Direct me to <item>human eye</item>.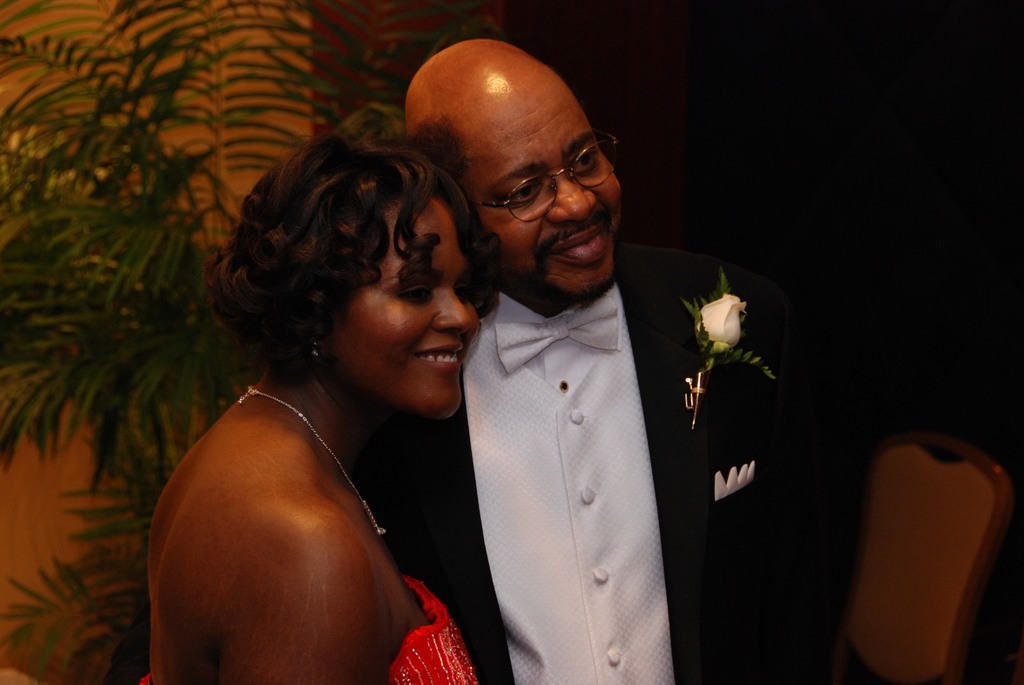
Direction: x1=394 y1=282 x2=436 y2=306.
